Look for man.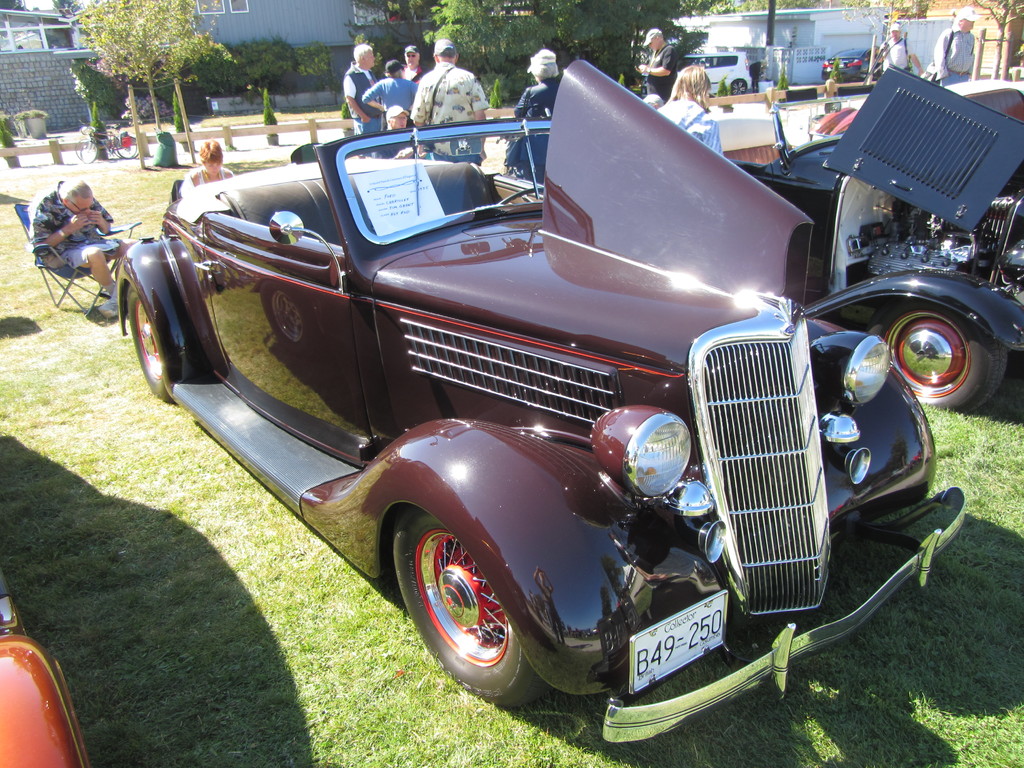
Found: l=385, t=105, r=408, b=131.
